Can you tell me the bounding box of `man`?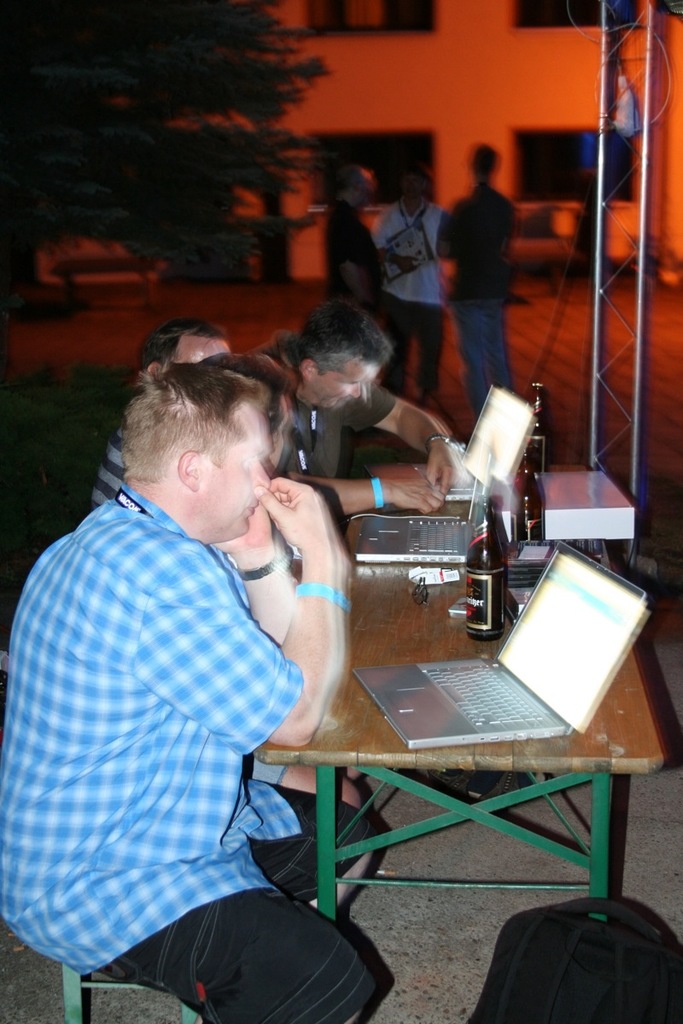
x1=437, y1=143, x2=518, y2=436.
